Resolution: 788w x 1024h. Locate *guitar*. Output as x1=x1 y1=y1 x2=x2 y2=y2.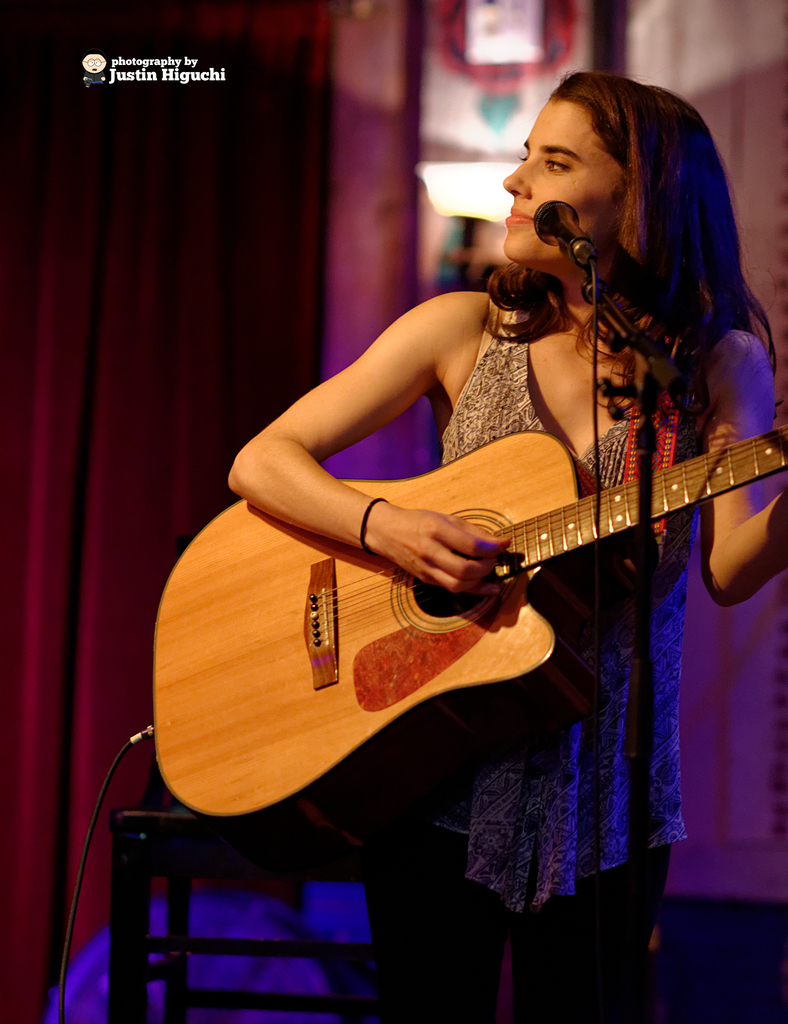
x1=158 y1=368 x2=784 y2=796.
